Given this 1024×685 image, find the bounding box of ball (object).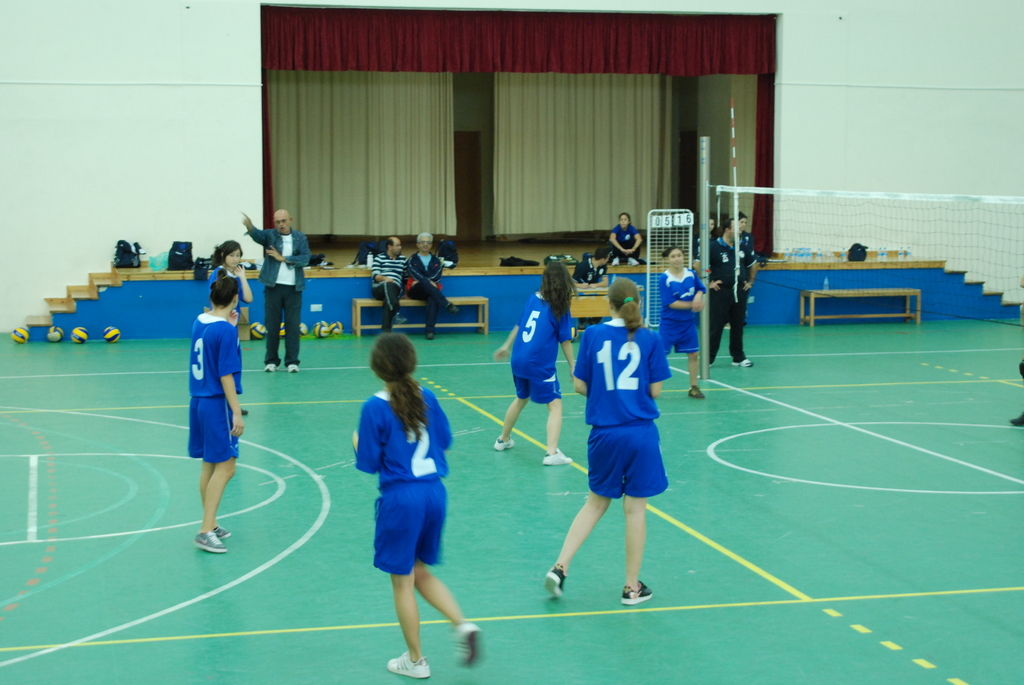
box(278, 326, 286, 340).
